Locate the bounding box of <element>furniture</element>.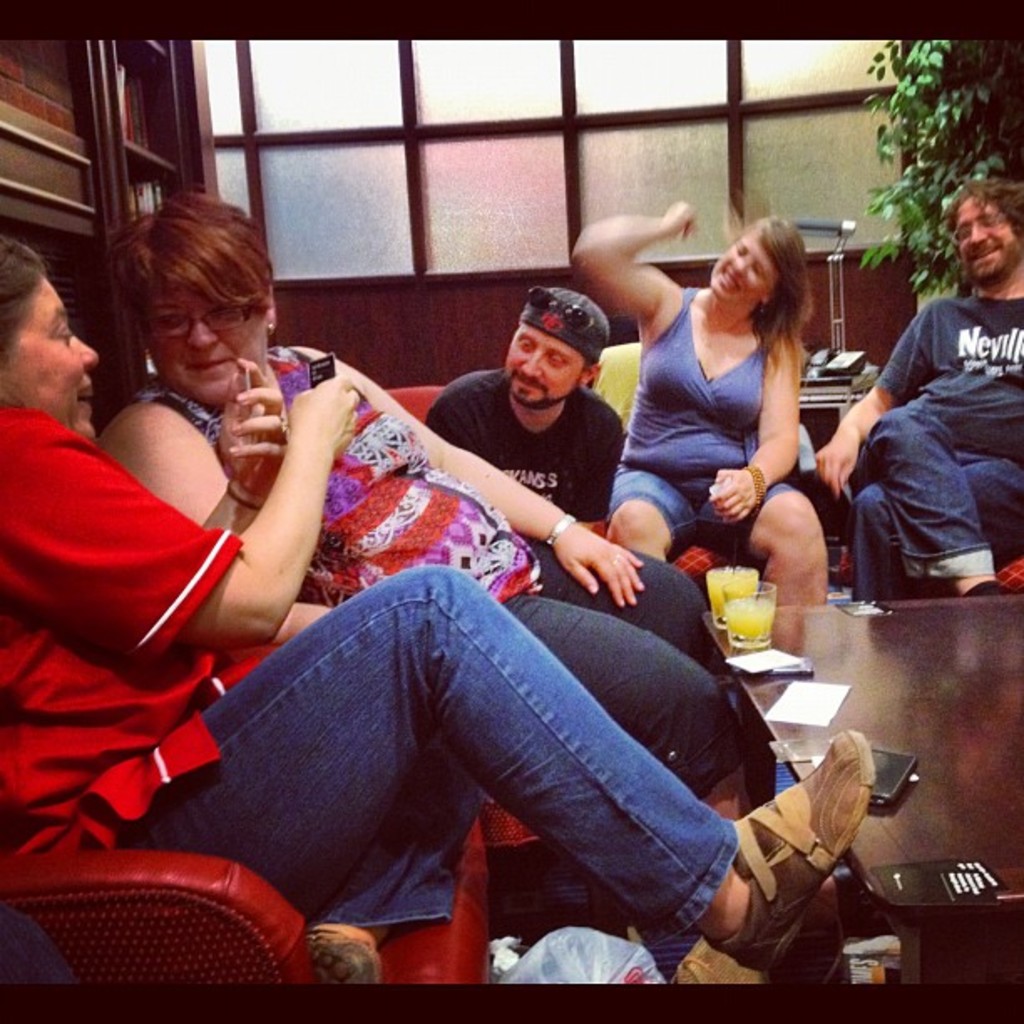
Bounding box: <box>0,375,495,980</box>.
